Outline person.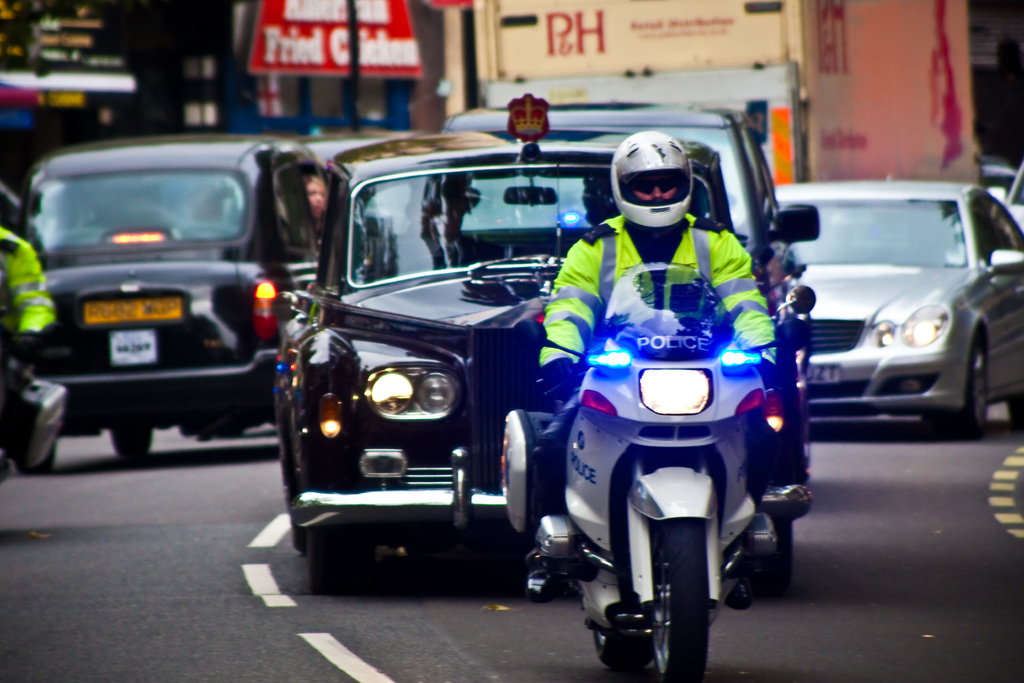
Outline: bbox=[0, 220, 58, 465].
